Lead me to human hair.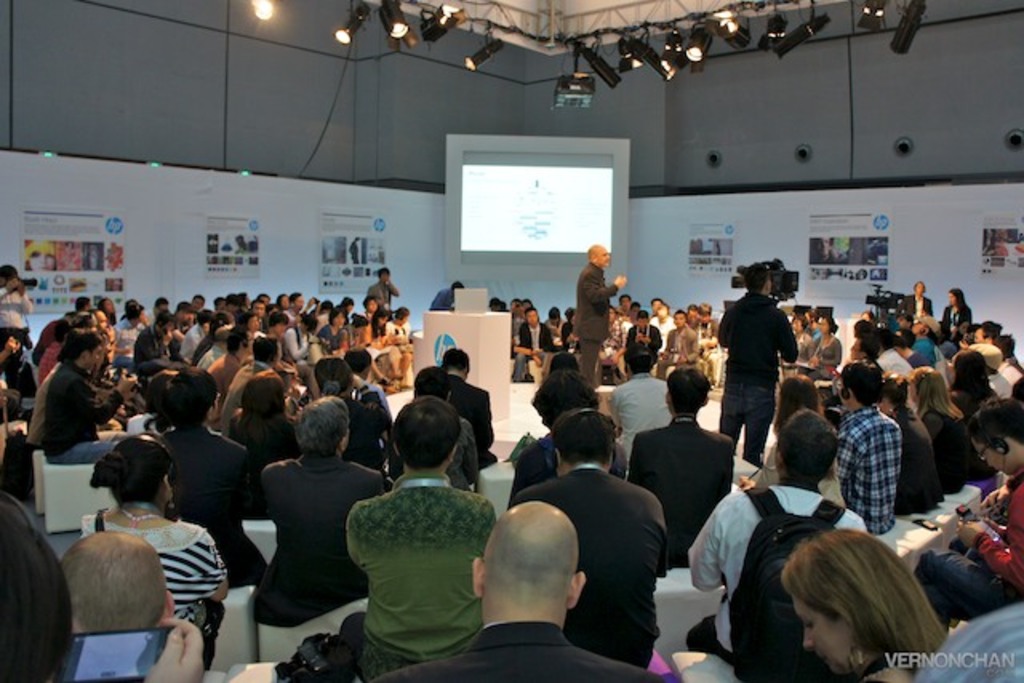
Lead to [left=899, top=312, right=912, bottom=322].
